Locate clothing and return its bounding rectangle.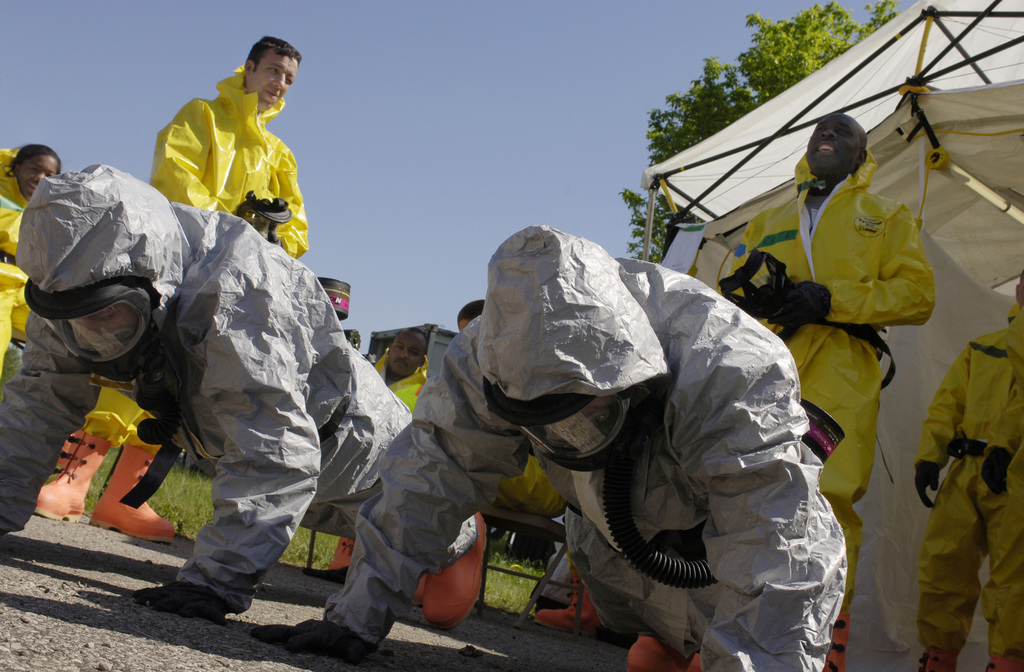
x1=0, y1=166, x2=473, y2=613.
